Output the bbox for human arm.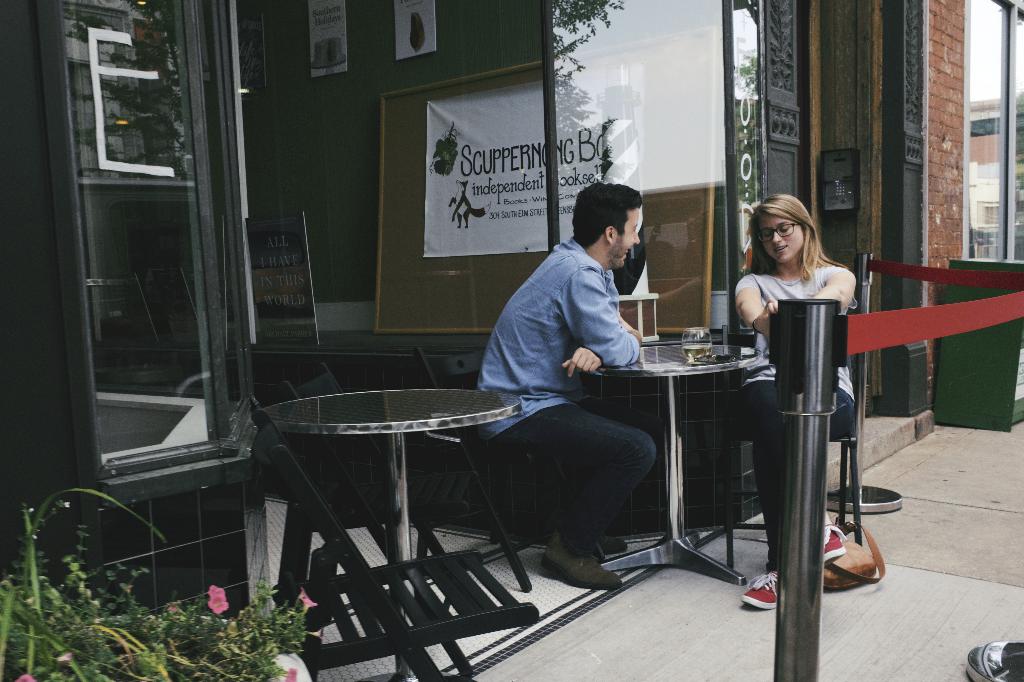
<bbox>813, 263, 855, 313</bbox>.
